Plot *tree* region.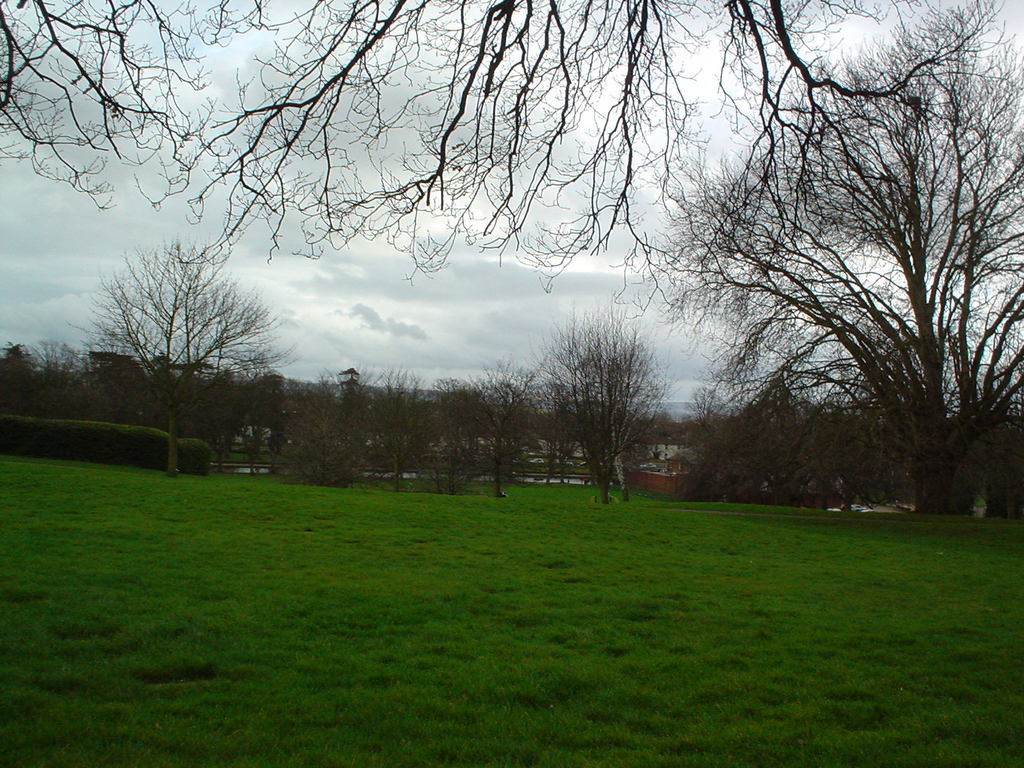
Plotted at crop(522, 289, 686, 495).
